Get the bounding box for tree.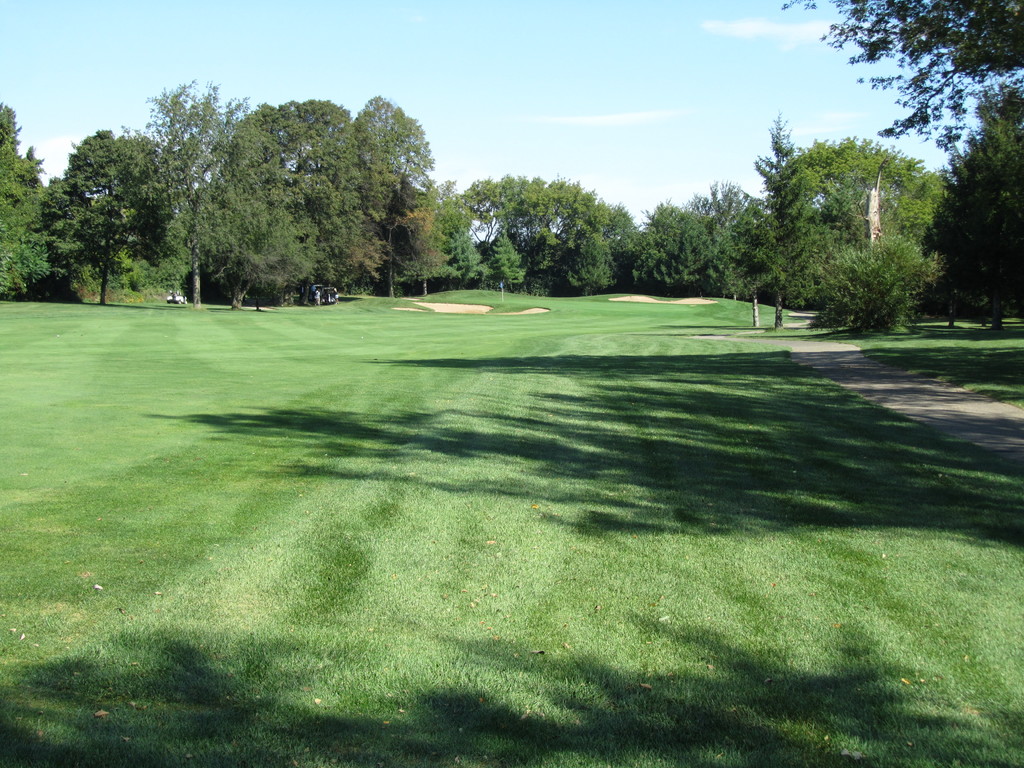
(554, 220, 624, 304).
